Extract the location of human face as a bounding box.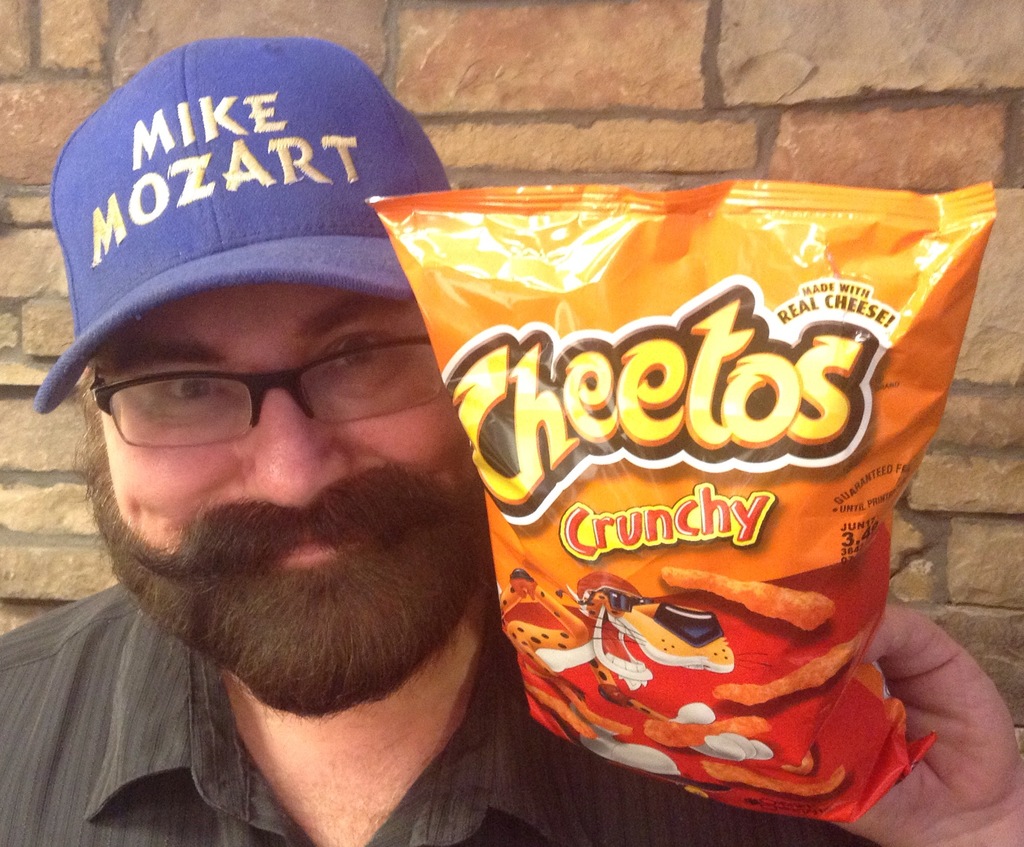
bbox=[86, 286, 484, 576].
